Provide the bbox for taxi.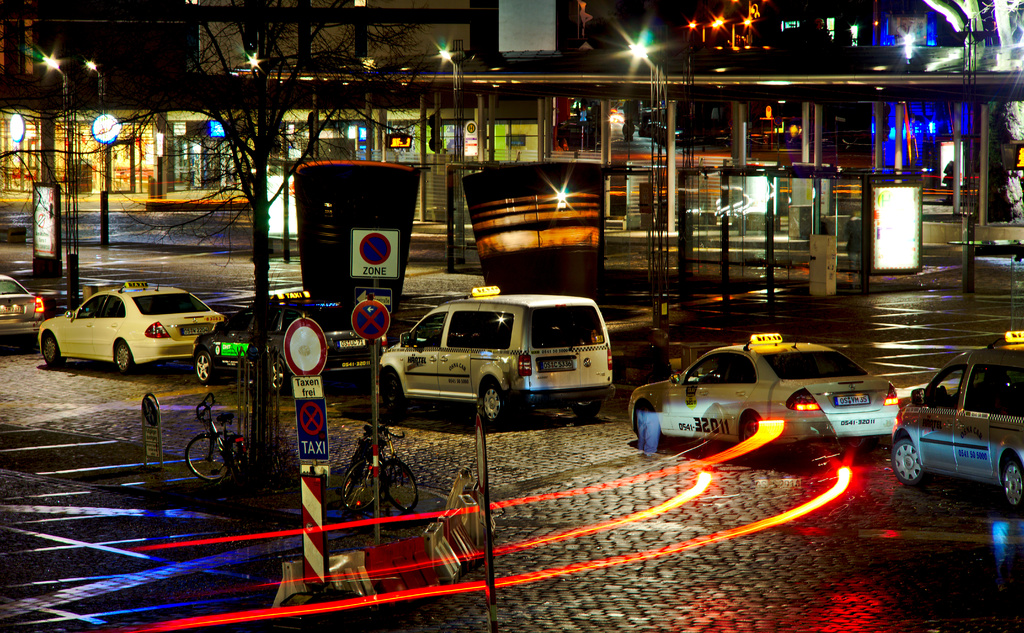
rect(0, 271, 45, 350).
